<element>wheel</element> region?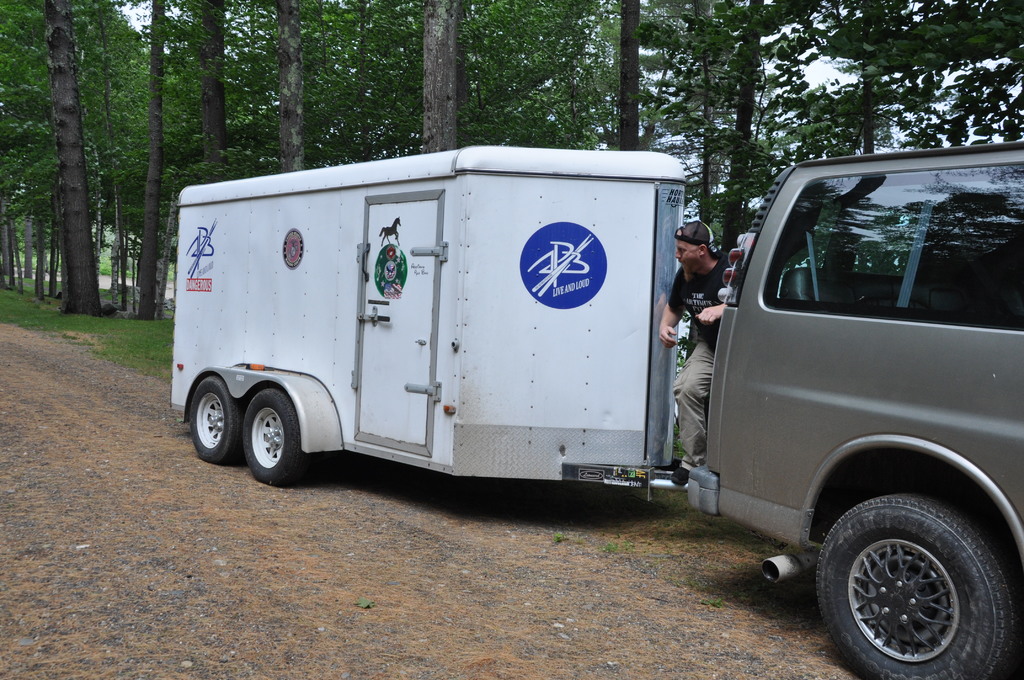
(x1=833, y1=501, x2=996, y2=674)
